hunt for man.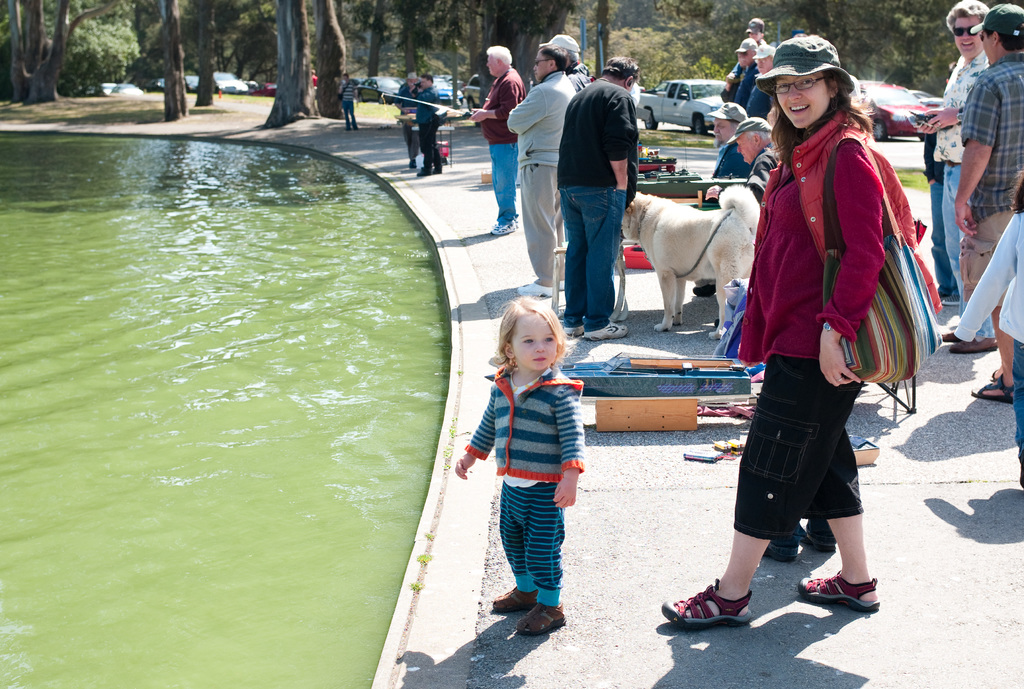
Hunted down at bbox=(954, 0, 1023, 403).
